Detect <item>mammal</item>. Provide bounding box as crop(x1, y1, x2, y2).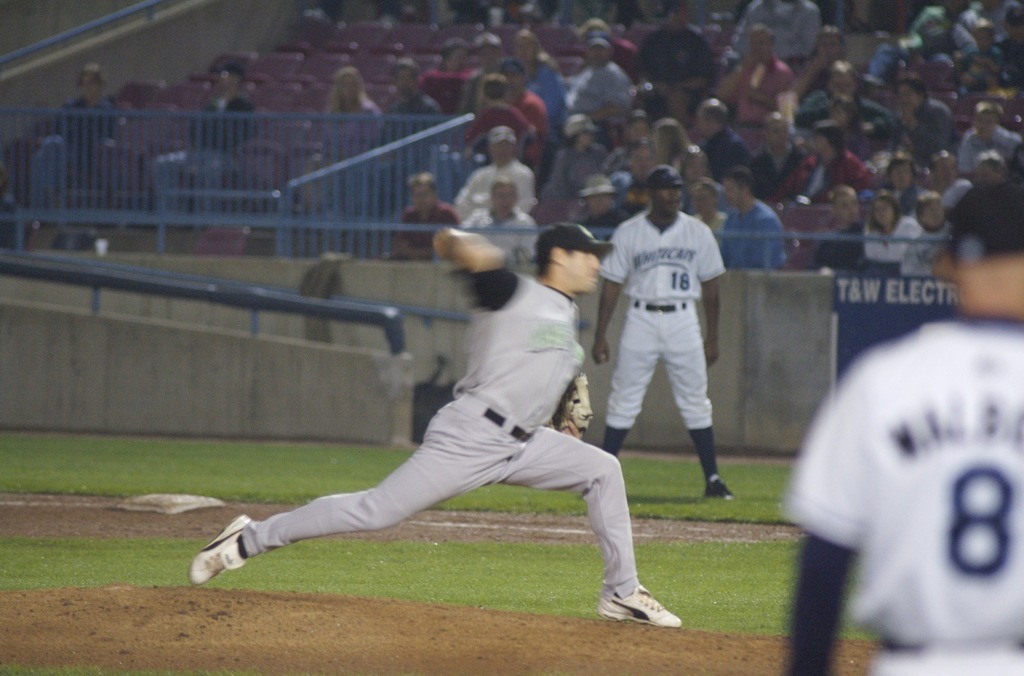
crop(496, 56, 546, 152).
